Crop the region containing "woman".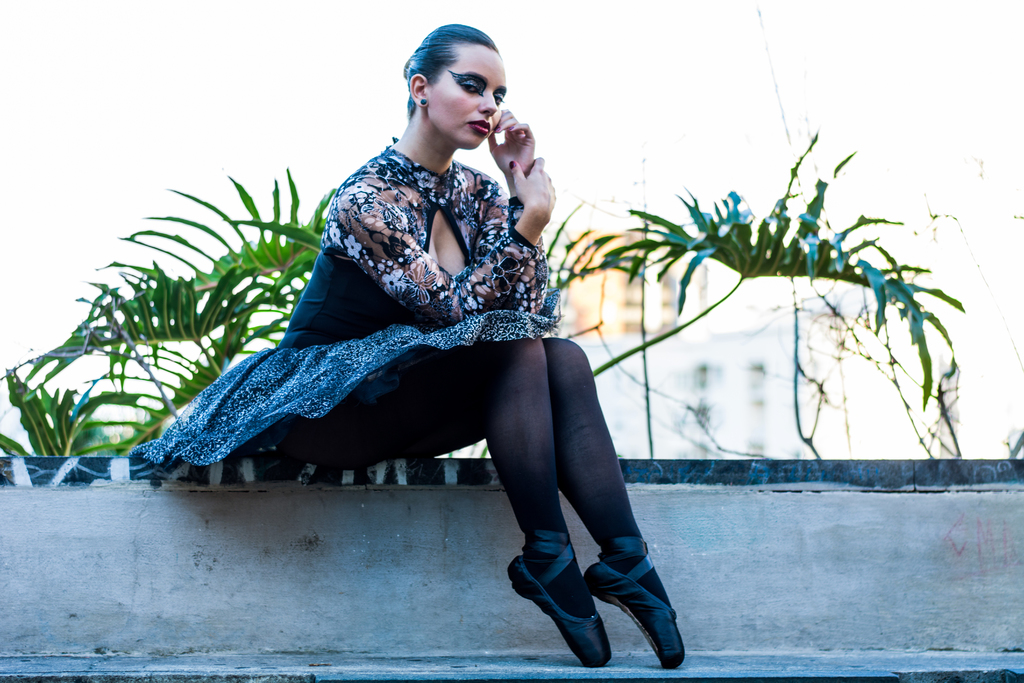
Crop region: detection(196, 69, 641, 657).
